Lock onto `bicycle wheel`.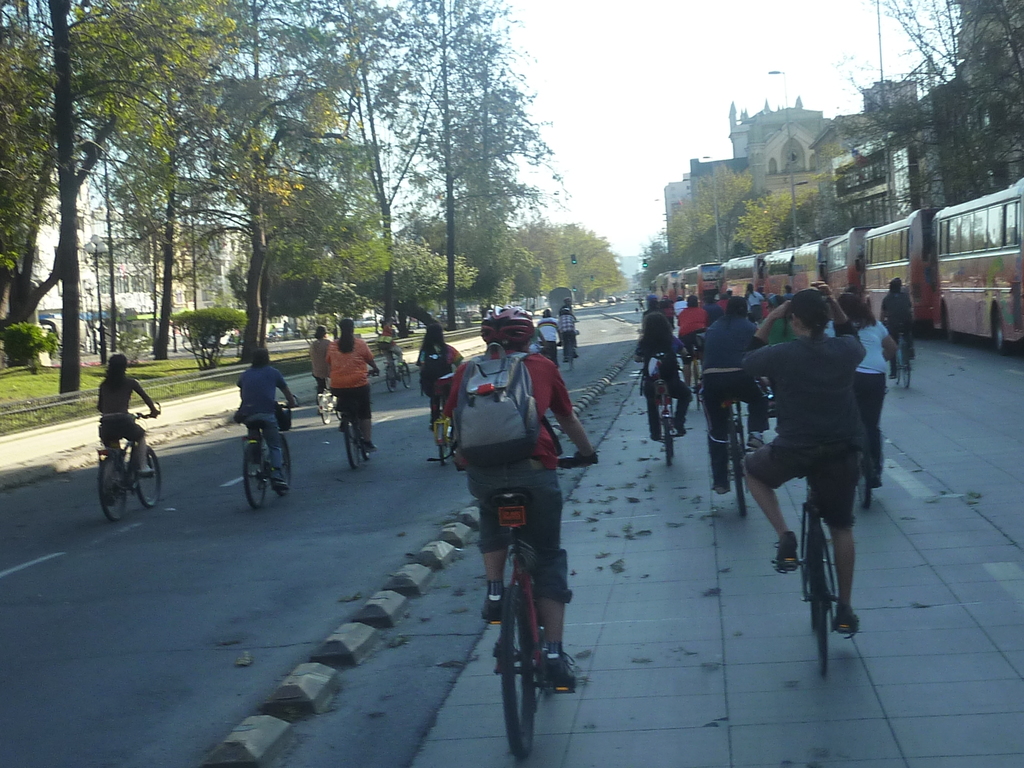
Locked: left=899, top=346, right=911, bottom=388.
